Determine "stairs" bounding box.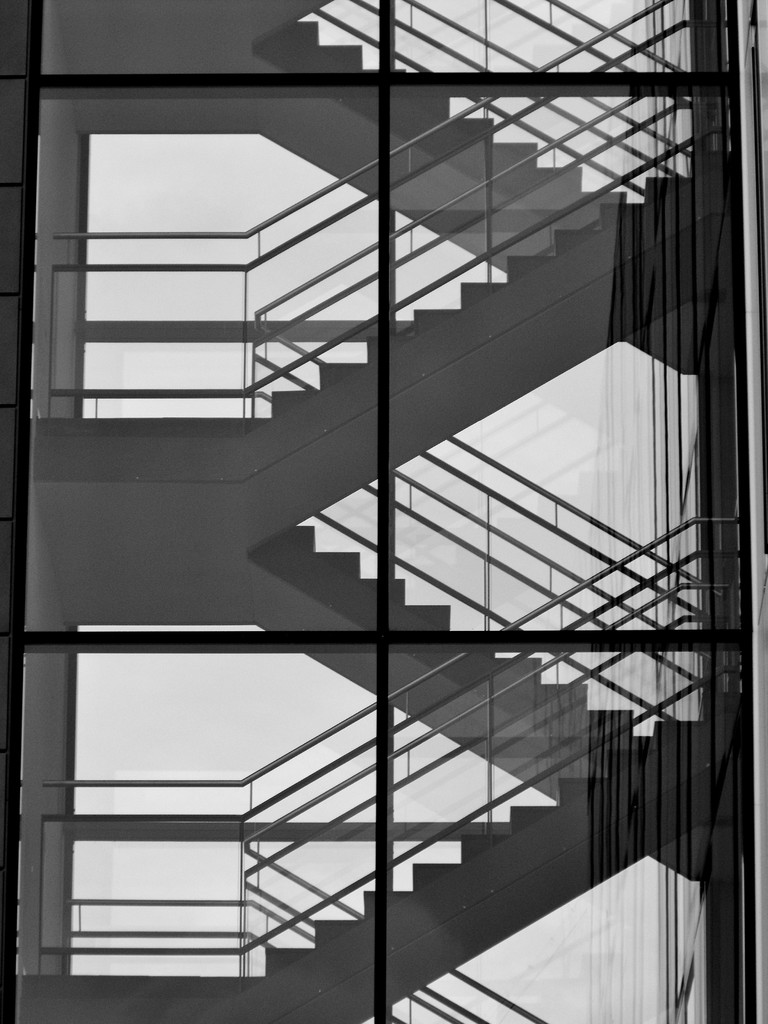
Determined: left=250, top=0, right=644, bottom=1023.
